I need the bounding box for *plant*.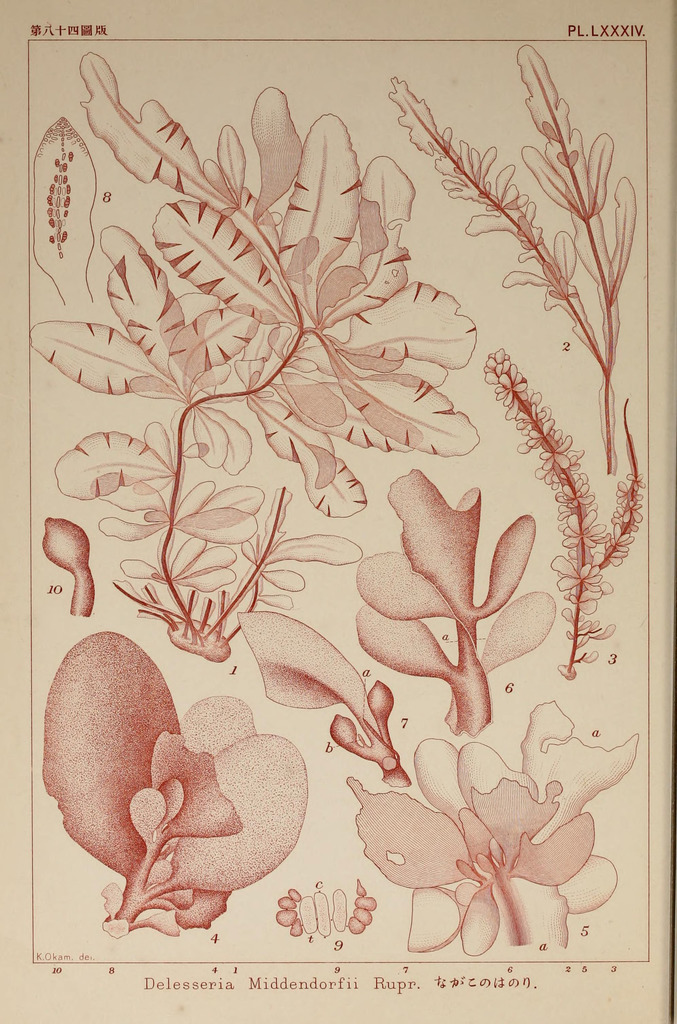
Here it is: l=347, t=697, r=636, b=956.
